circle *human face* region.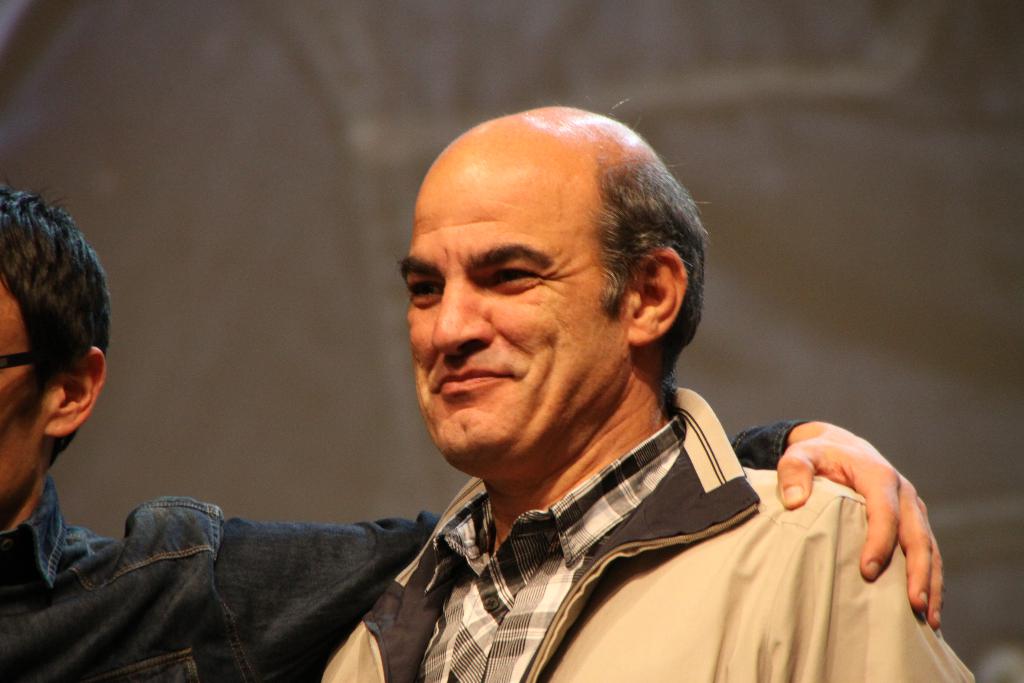
Region: <box>398,157,624,466</box>.
